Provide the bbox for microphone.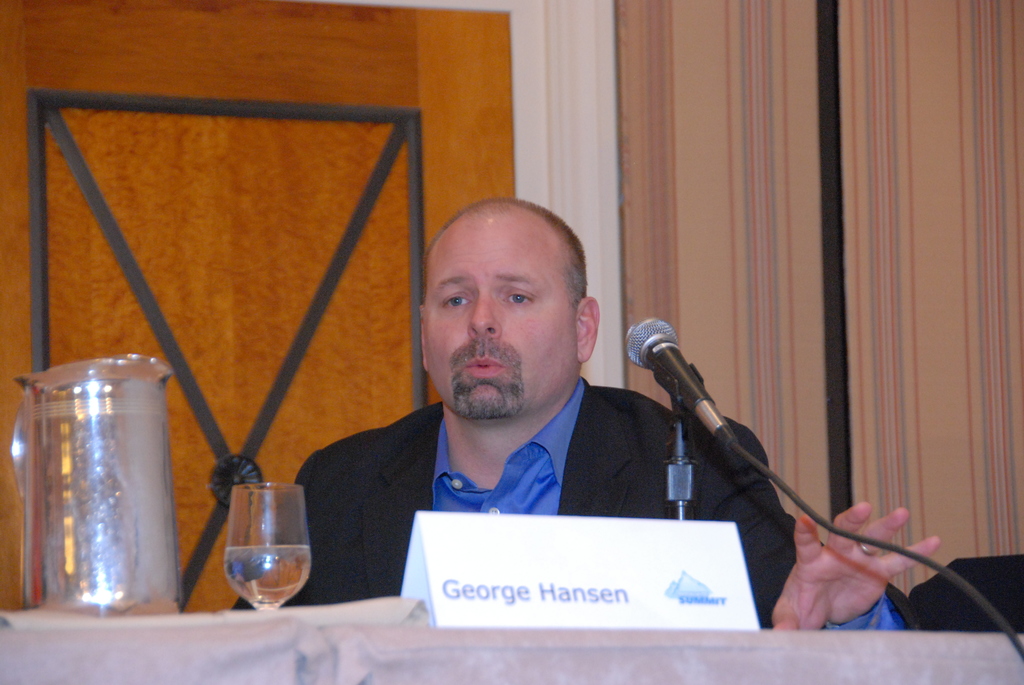
(x1=629, y1=325, x2=784, y2=526).
